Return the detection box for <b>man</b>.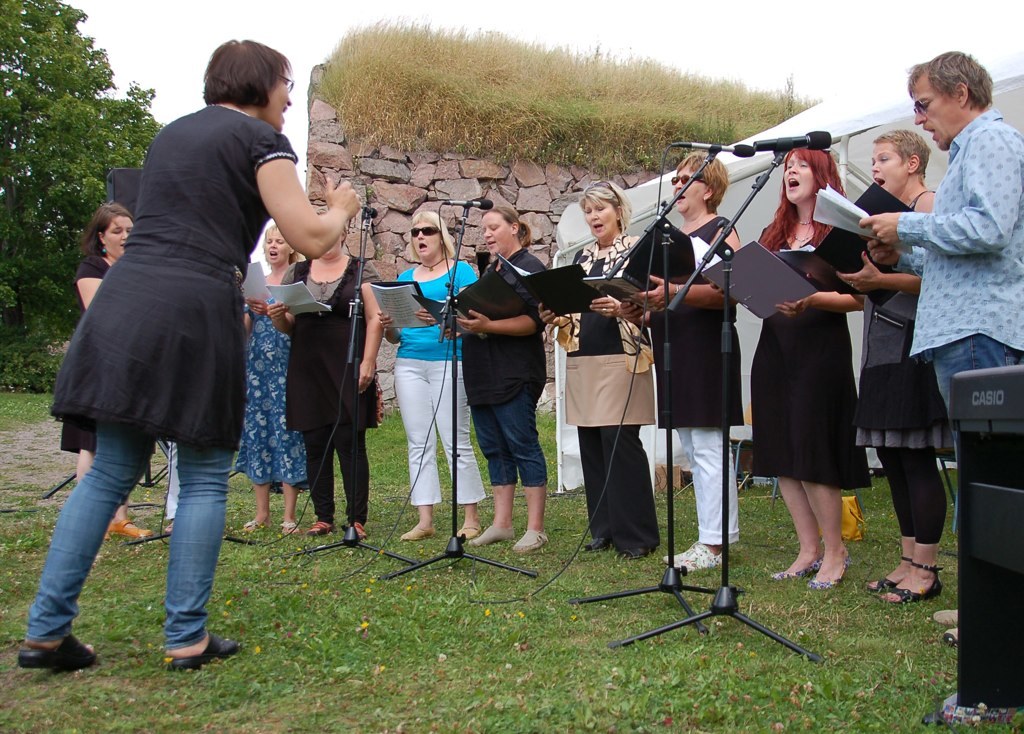
{"x1": 857, "y1": 58, "x2": 1011, "y2": 515}.
